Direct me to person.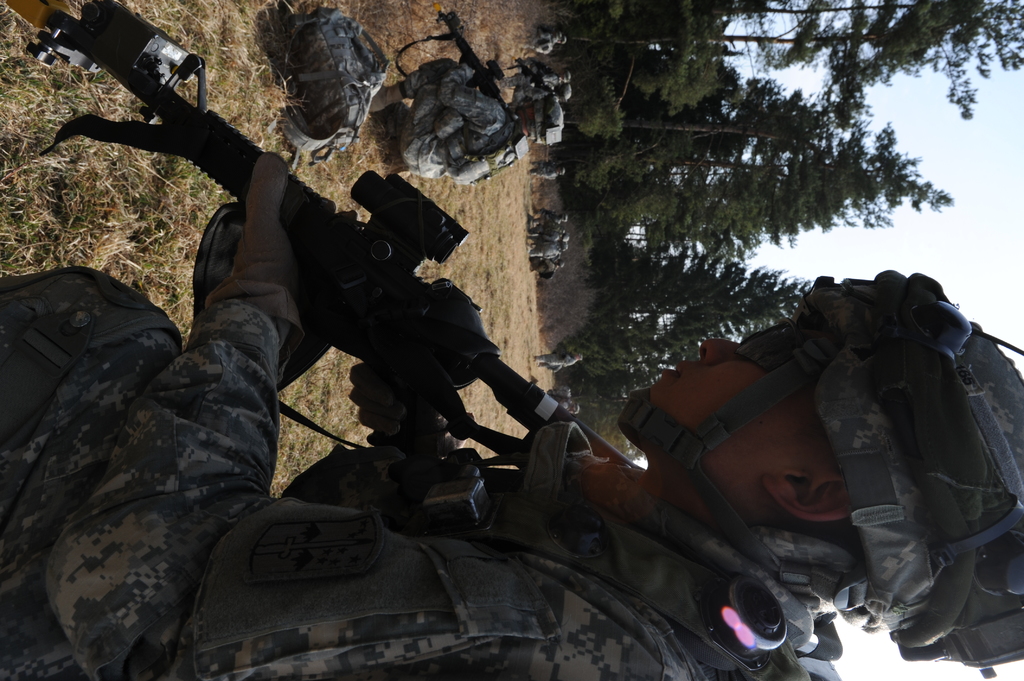
Direction: (500,69,573,90).
